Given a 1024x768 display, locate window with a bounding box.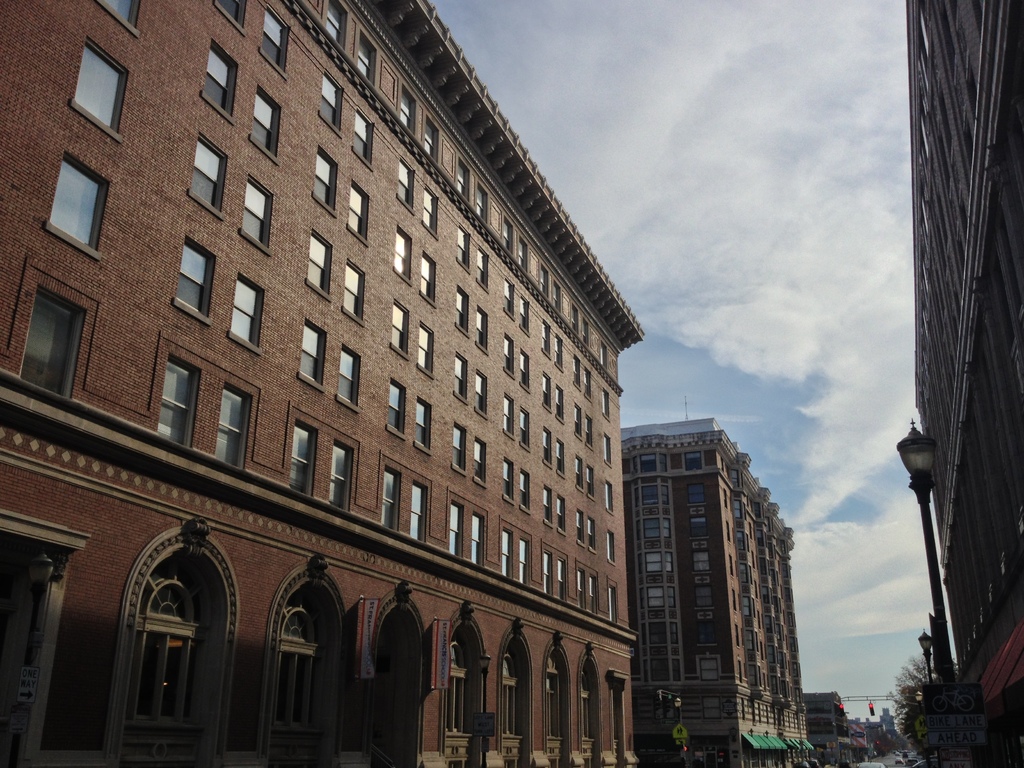
Located: <bbox>474, 304, 487, 353</bbox>.
